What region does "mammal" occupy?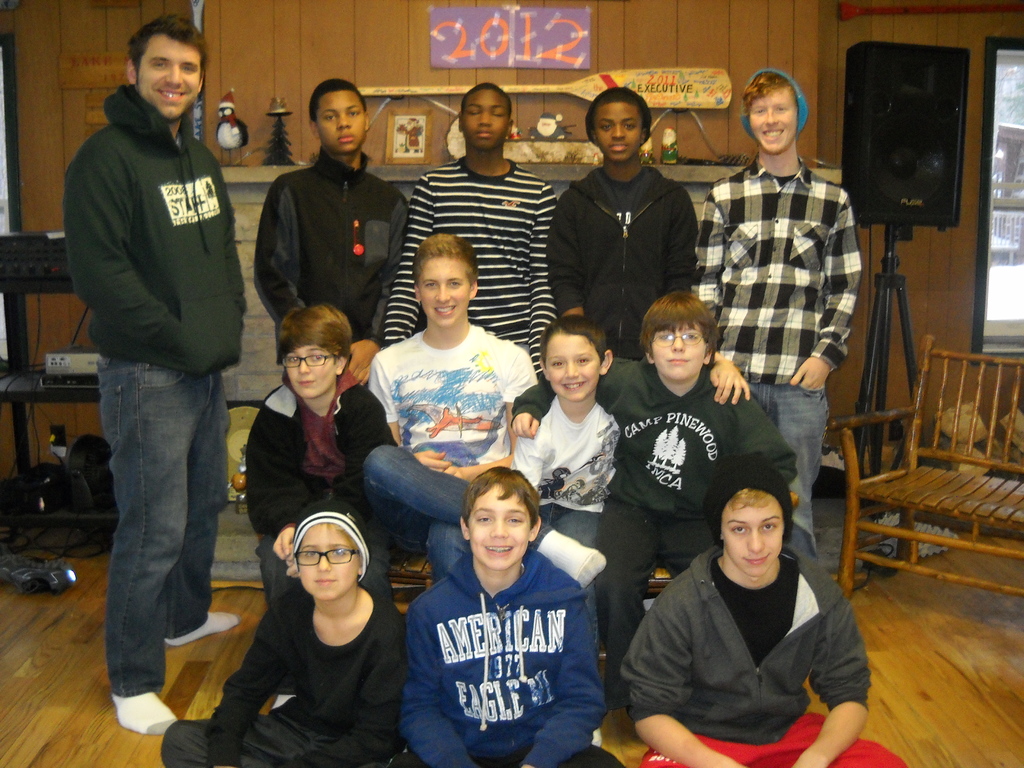
pyautogui.locateOnScreen(161, 498, 406, 767).
